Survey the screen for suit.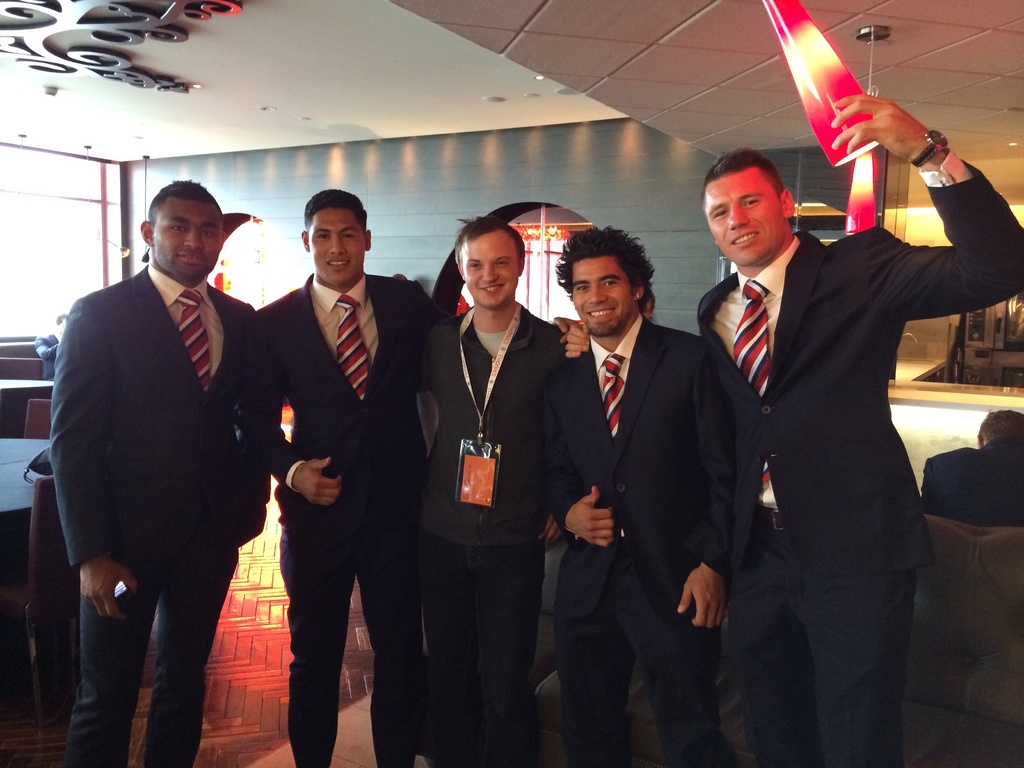
Survey found: <box>242,271,439,767</box>.
